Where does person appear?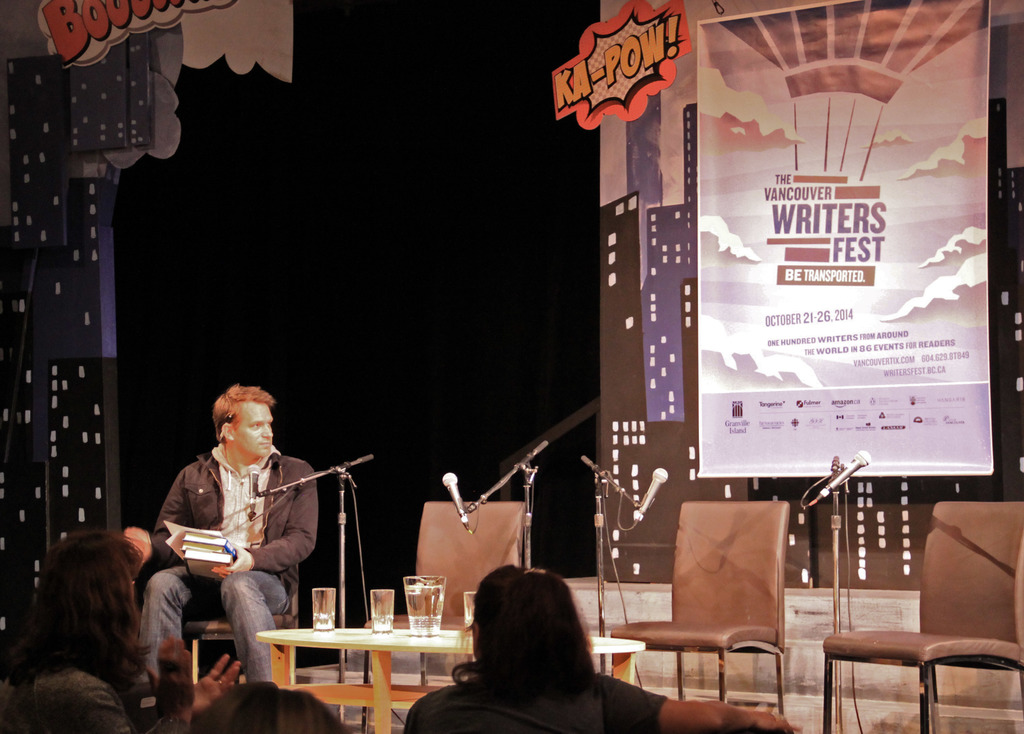
Appears at [401, 563, 796, 733].
